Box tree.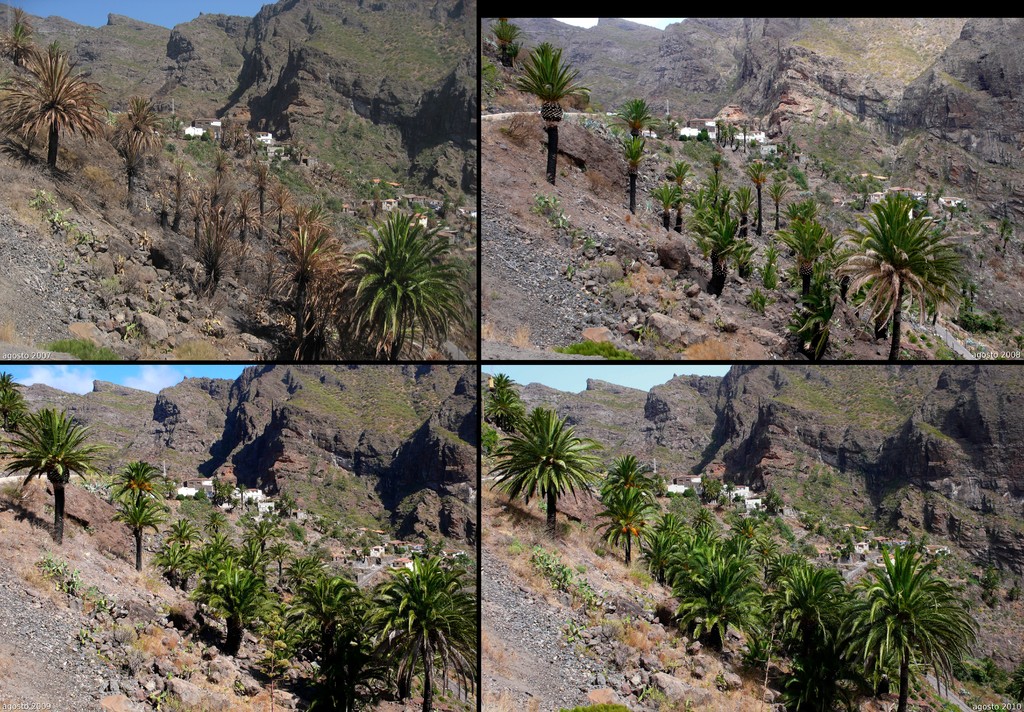
locate(603, 460, 668, 567).
